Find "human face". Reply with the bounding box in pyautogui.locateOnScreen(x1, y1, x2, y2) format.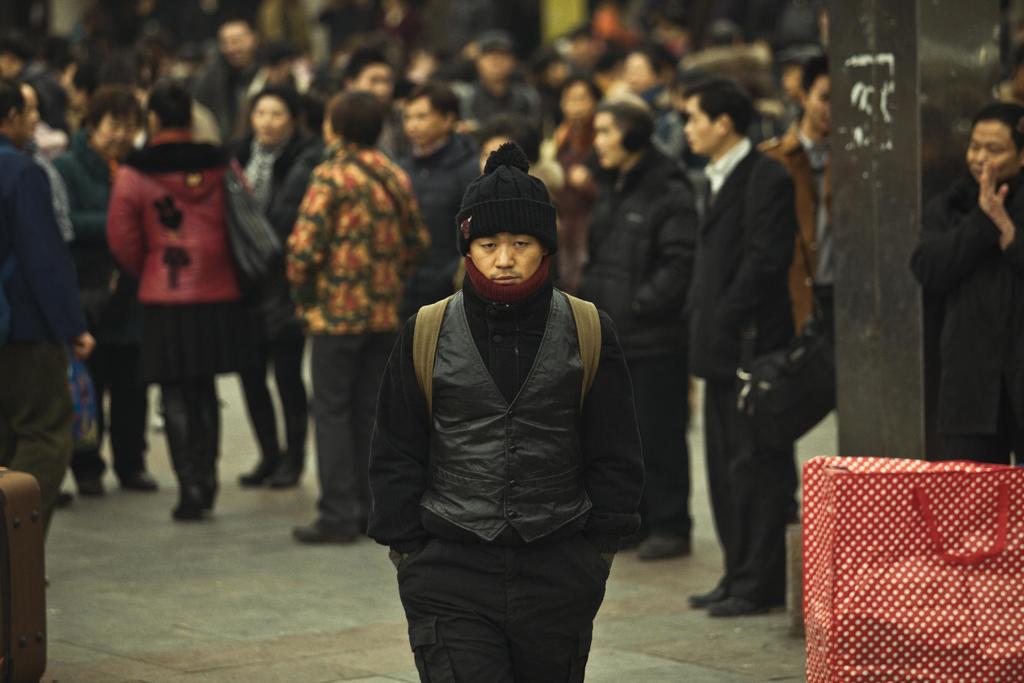
pyautogui.locateOnScreen(593, 115, 626, 168).
